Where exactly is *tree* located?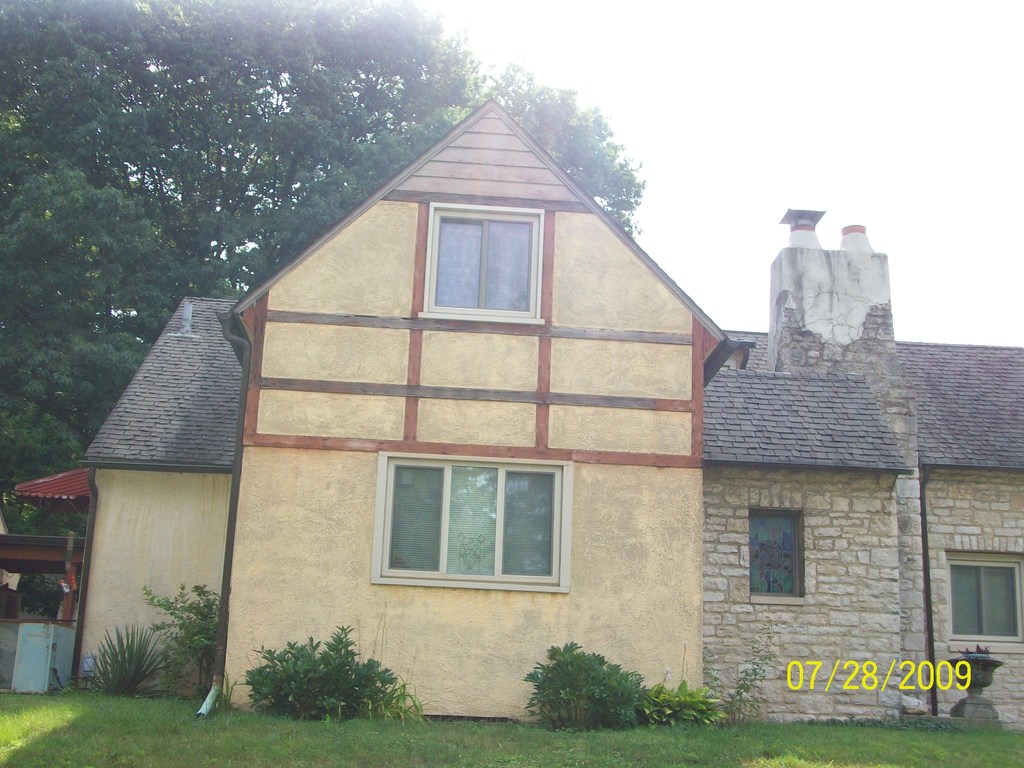
Its bounding box is box(0, 0, 644, 349).
